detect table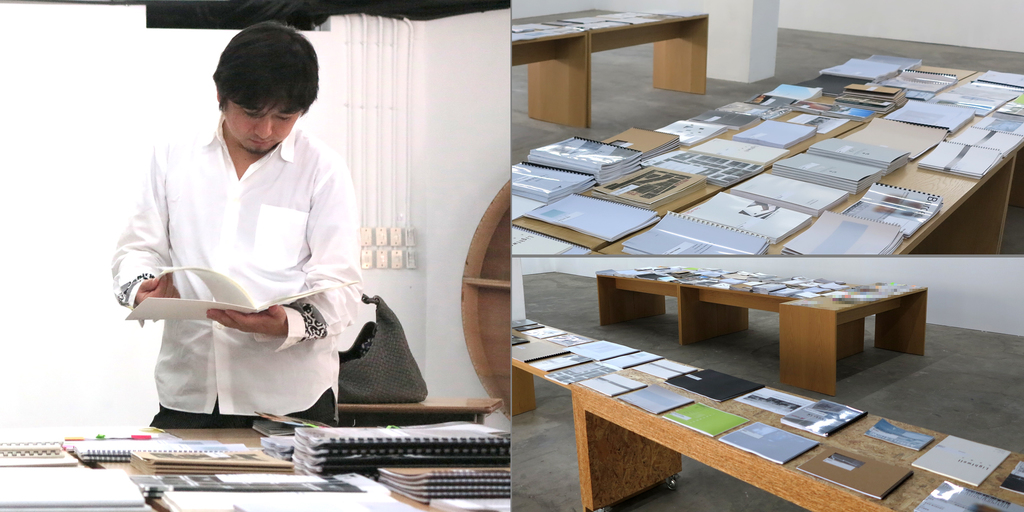
{"x1": 647, "y1": 271, "x2": 936, "y2": 399}
